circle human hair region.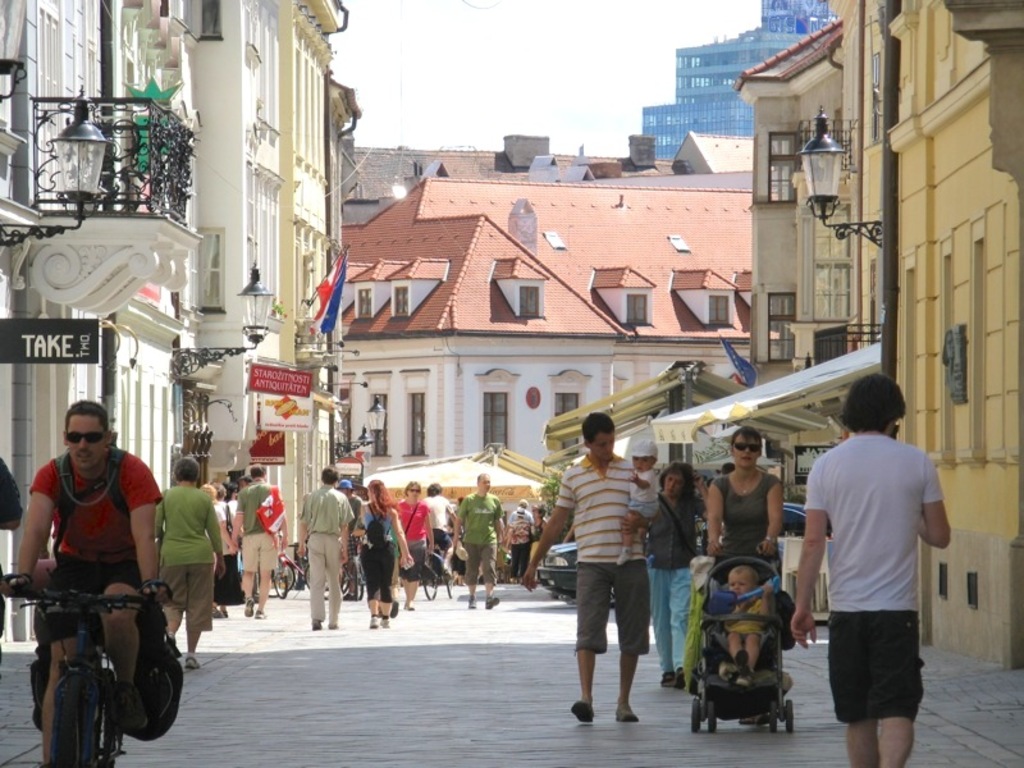
Region: {"left": 722, "top": 462, "right": 733, "bottom": 472}.
